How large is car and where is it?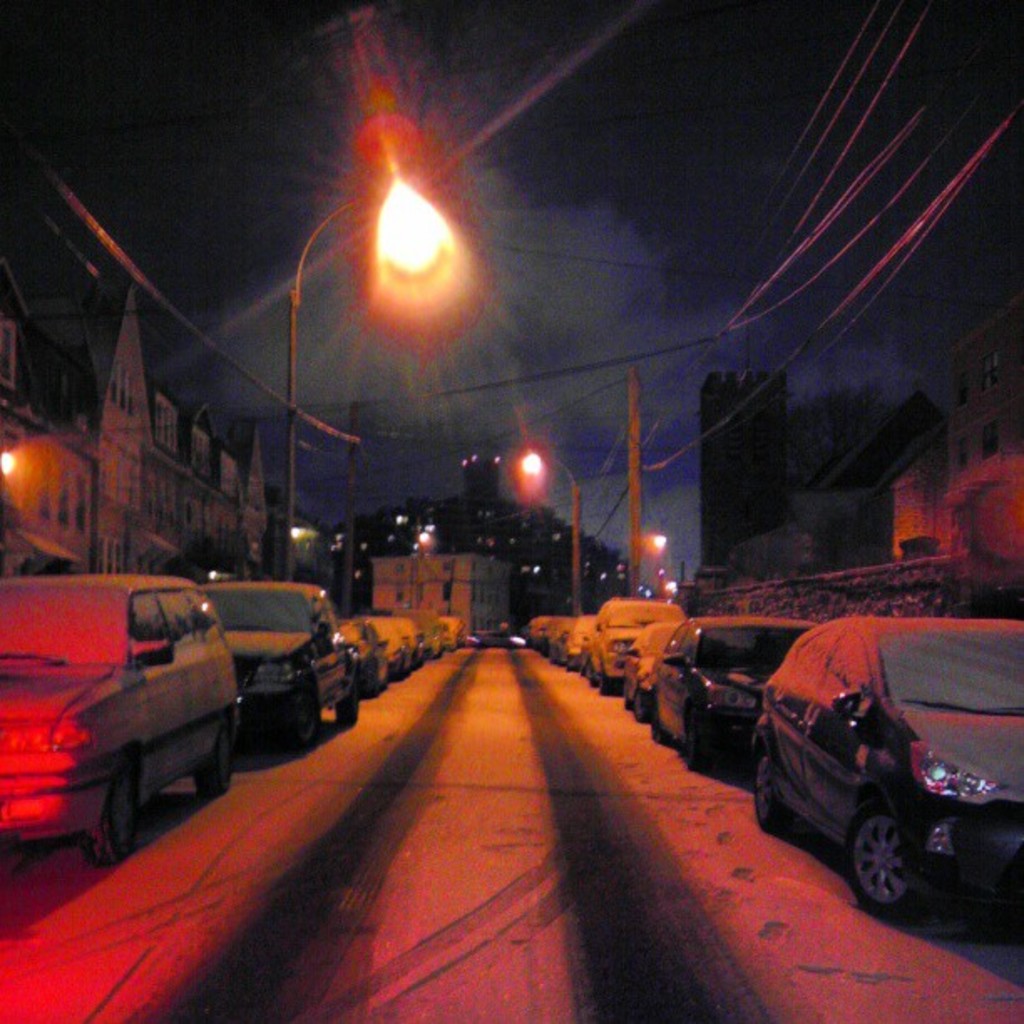
Bounding box: Rect(619, 616, 683, 723).
